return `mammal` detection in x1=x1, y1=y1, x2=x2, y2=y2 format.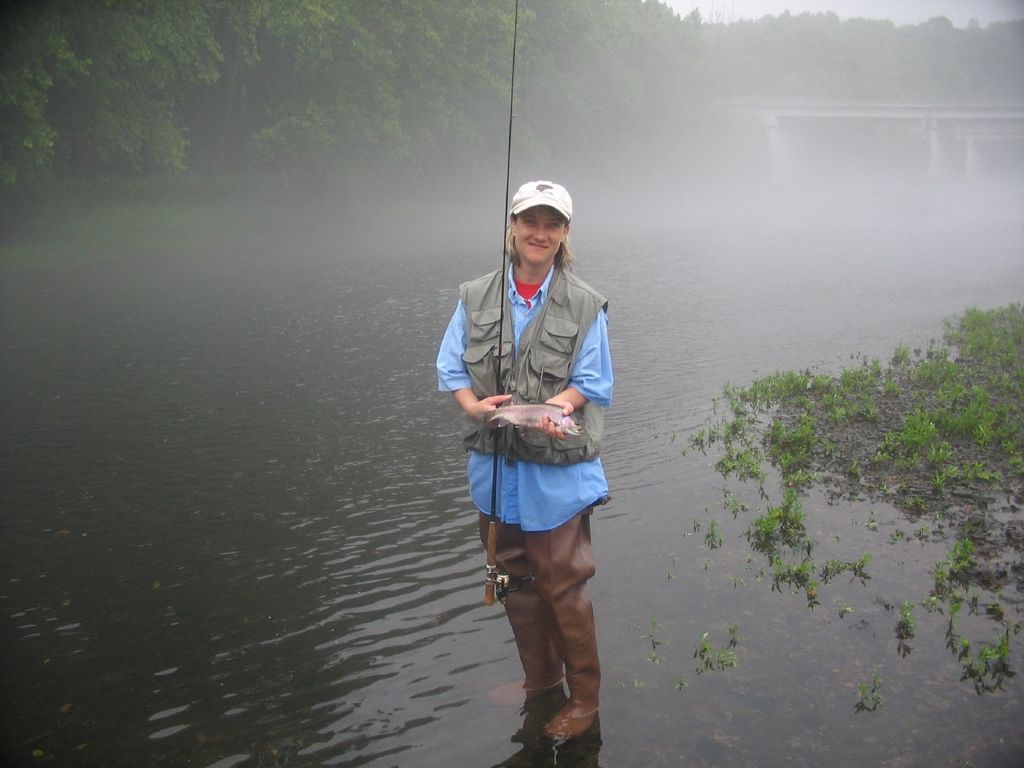
x1=440, y1=198, x2=614, y2=710.
